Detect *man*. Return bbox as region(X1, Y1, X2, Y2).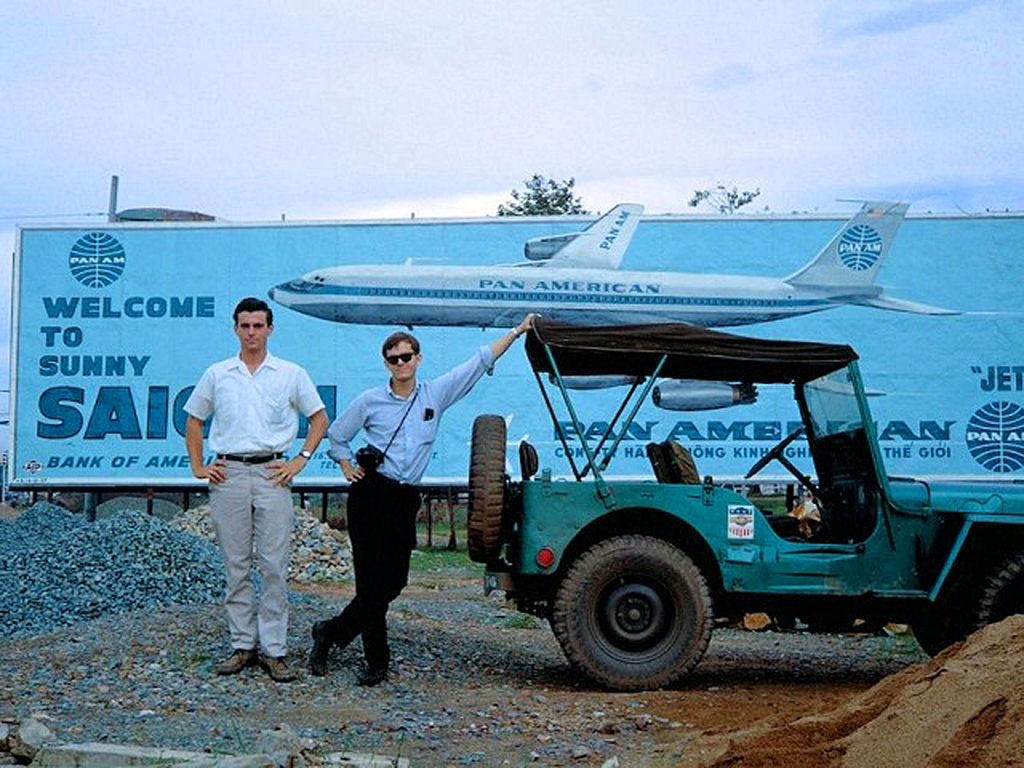
region(180, 299, 318, 678).
